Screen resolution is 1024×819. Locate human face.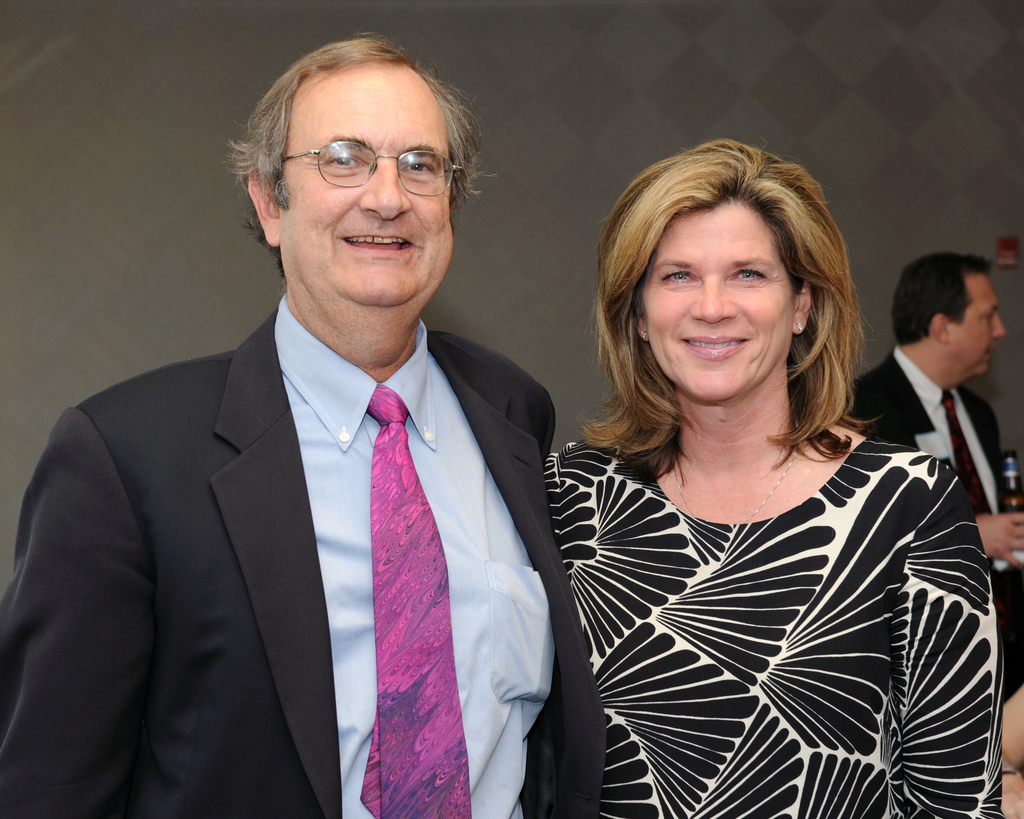
bbox=[278, 74, 448, 299].
